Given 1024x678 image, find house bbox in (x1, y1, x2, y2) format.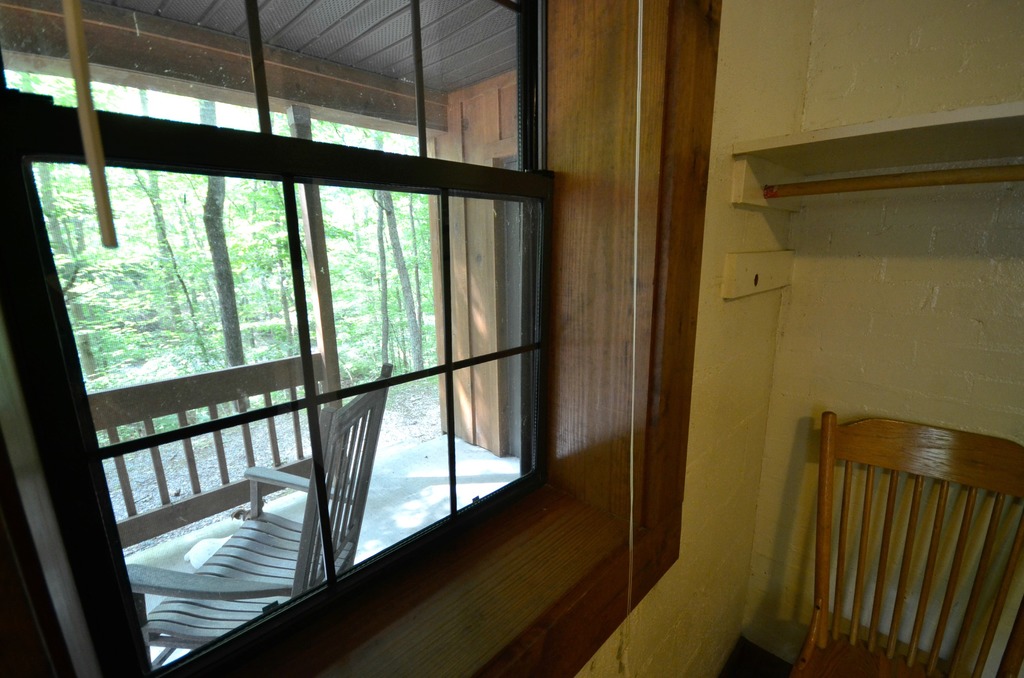
(0, 0, 1012, 677).
